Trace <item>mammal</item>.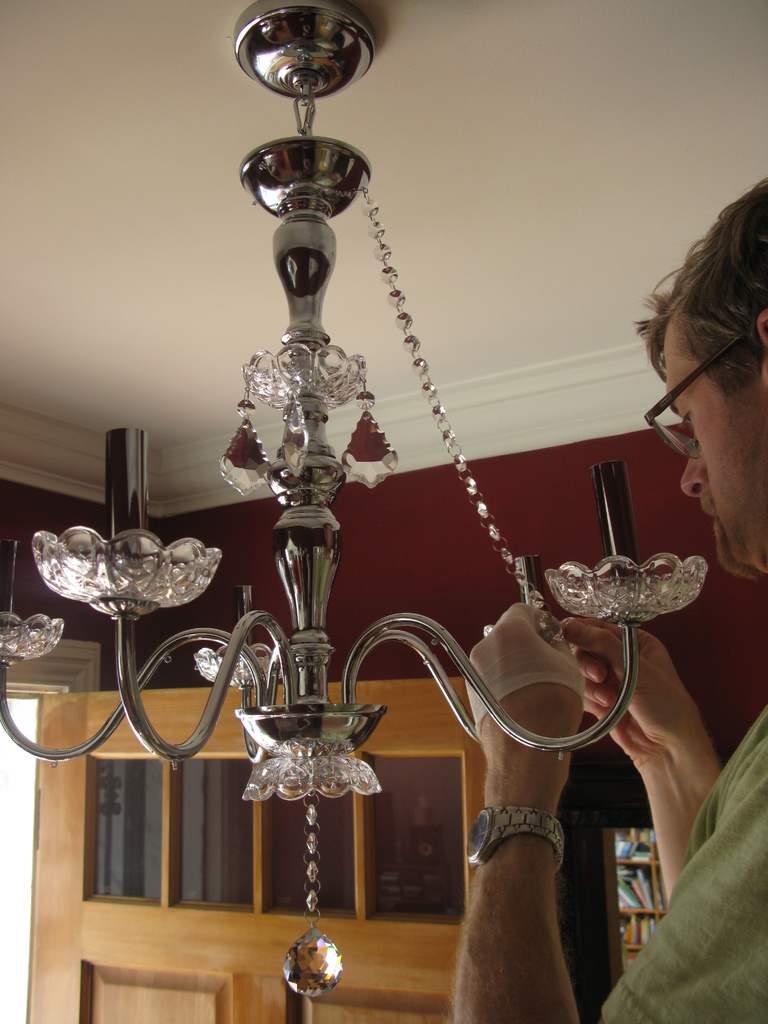
Traced to (left=389, top=125, right=767, bottom=1023).
